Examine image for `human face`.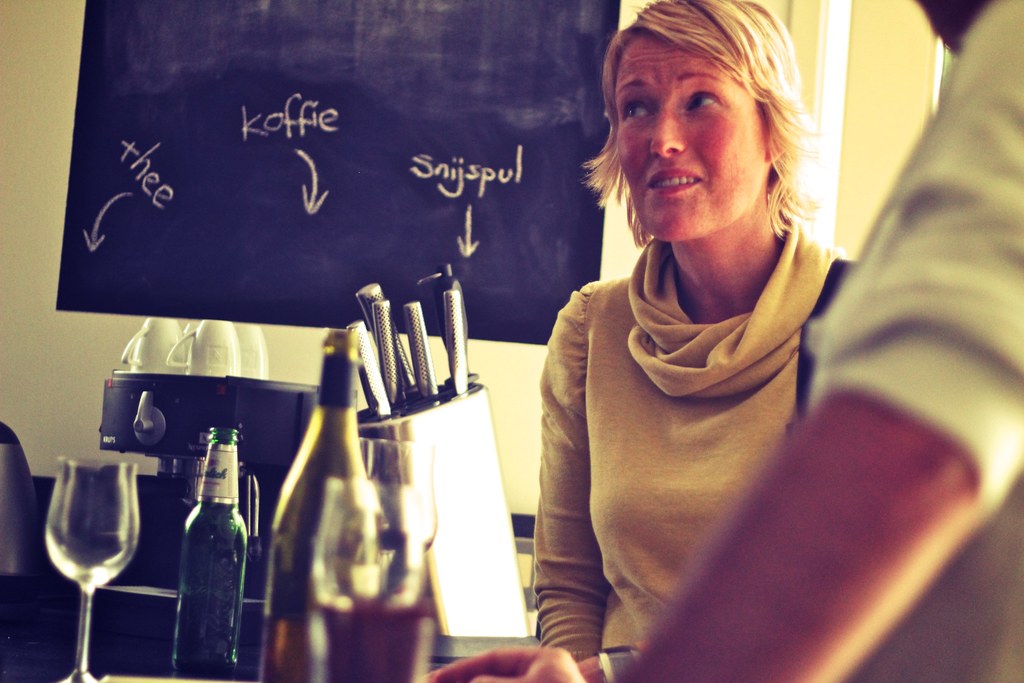
Examination result: <region>612, 29, 762, 240</region>.
